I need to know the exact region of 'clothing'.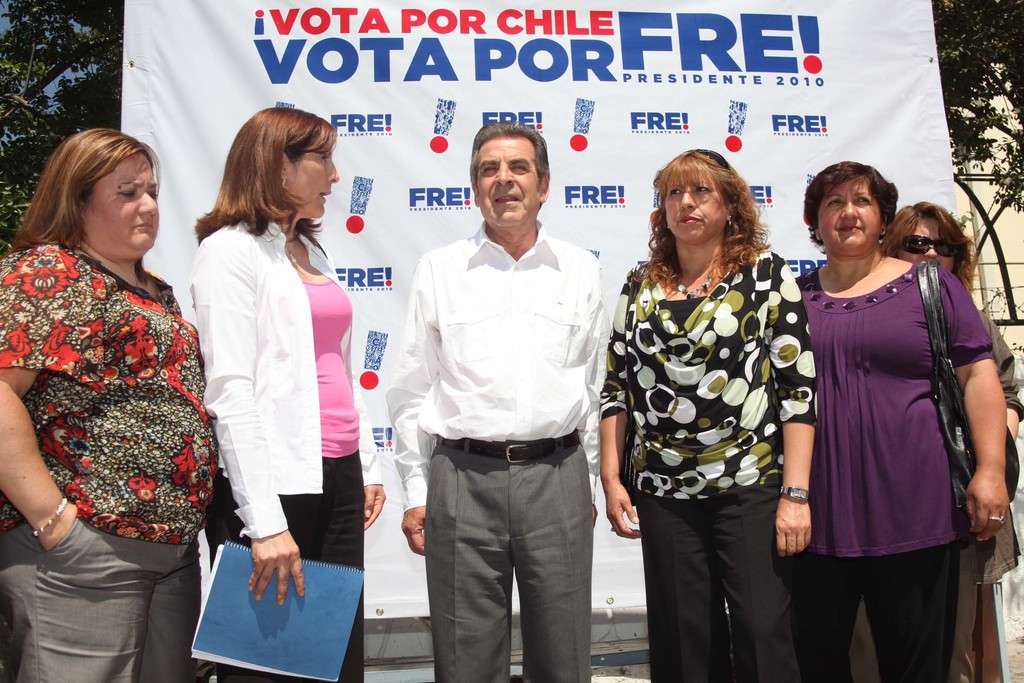
Region: 0/247/220/682.
